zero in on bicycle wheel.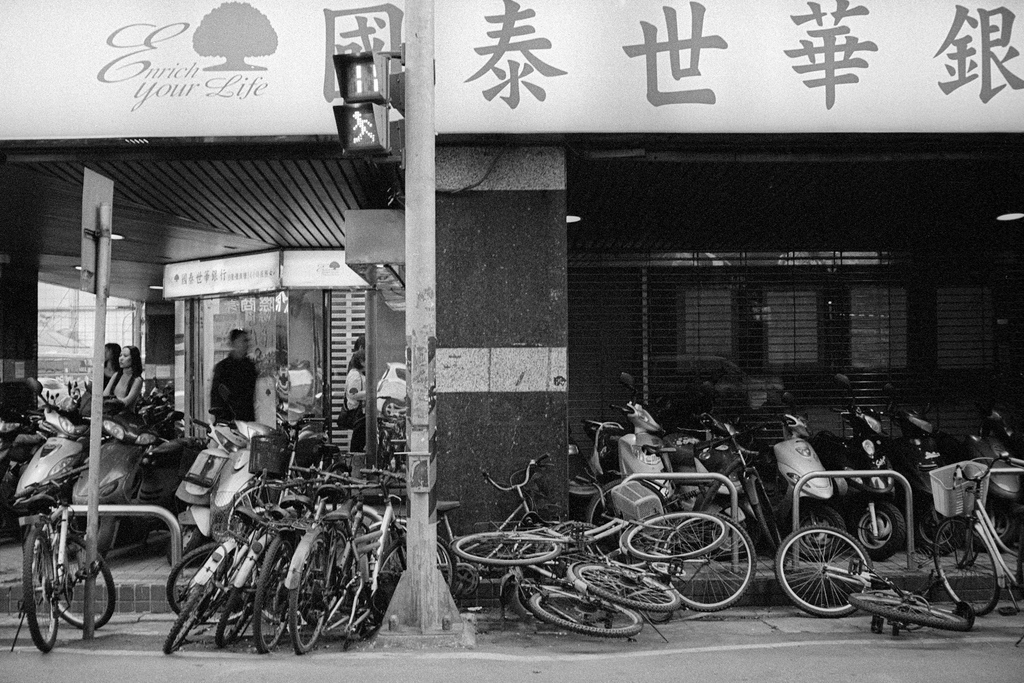
Zeroed in: detection(772, 522, 874, 617).
